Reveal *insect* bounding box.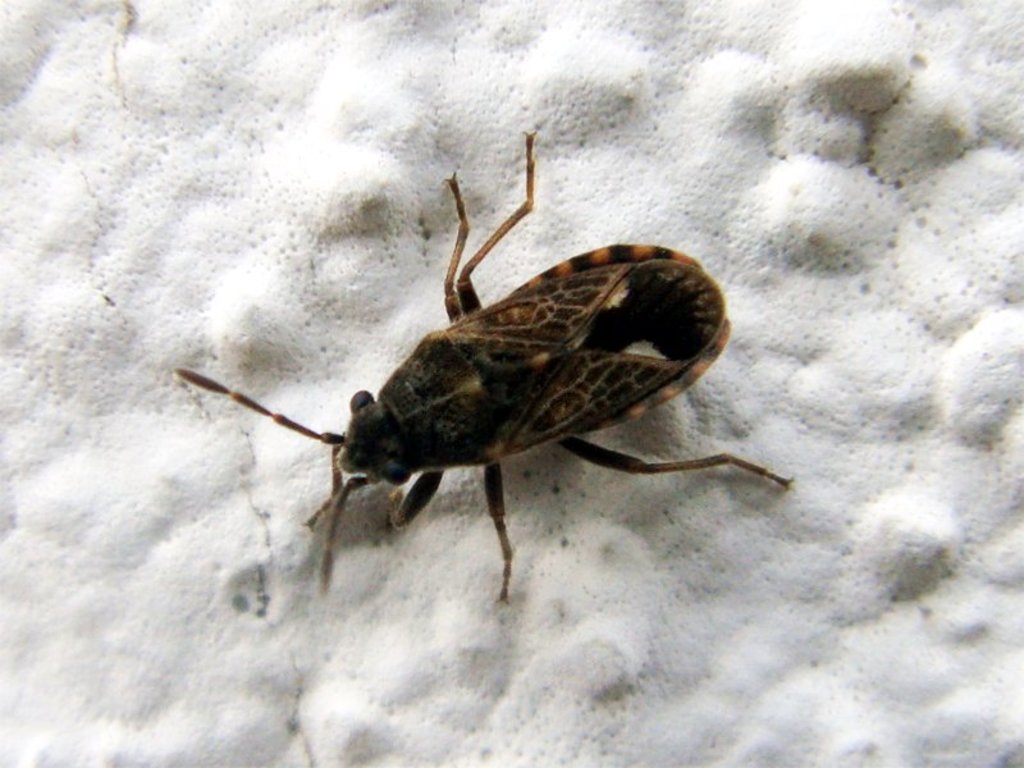
Revealed: 173, 129, 799, 604.
